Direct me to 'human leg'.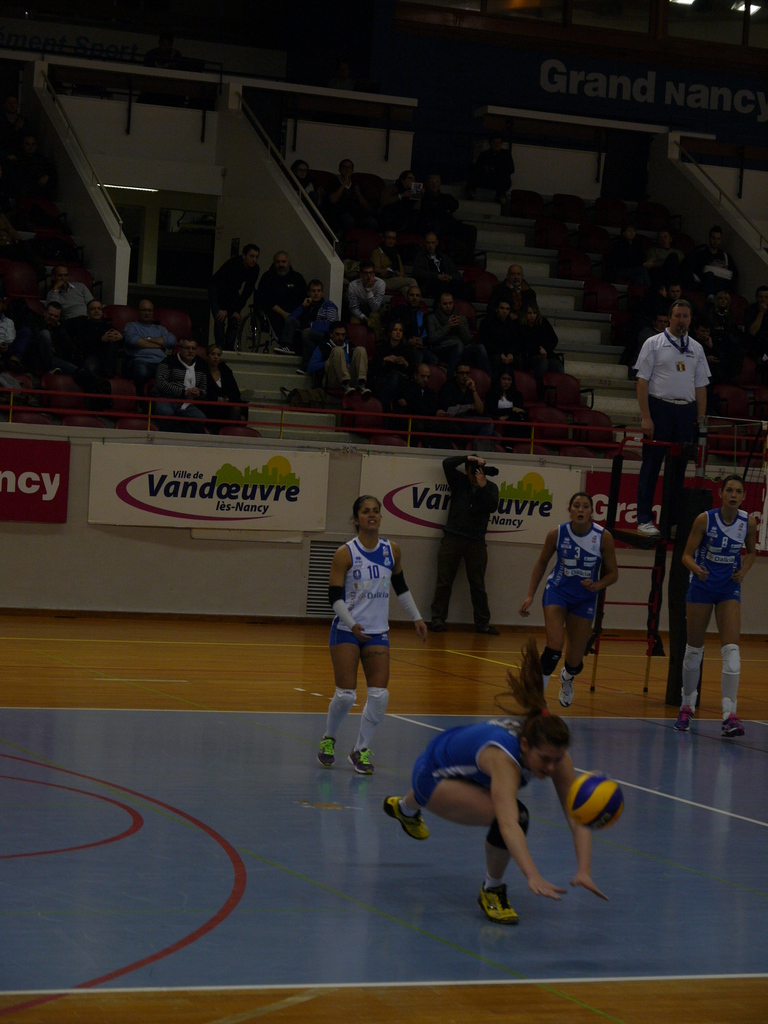
Direction: rect(355, 342, 369, 393).
